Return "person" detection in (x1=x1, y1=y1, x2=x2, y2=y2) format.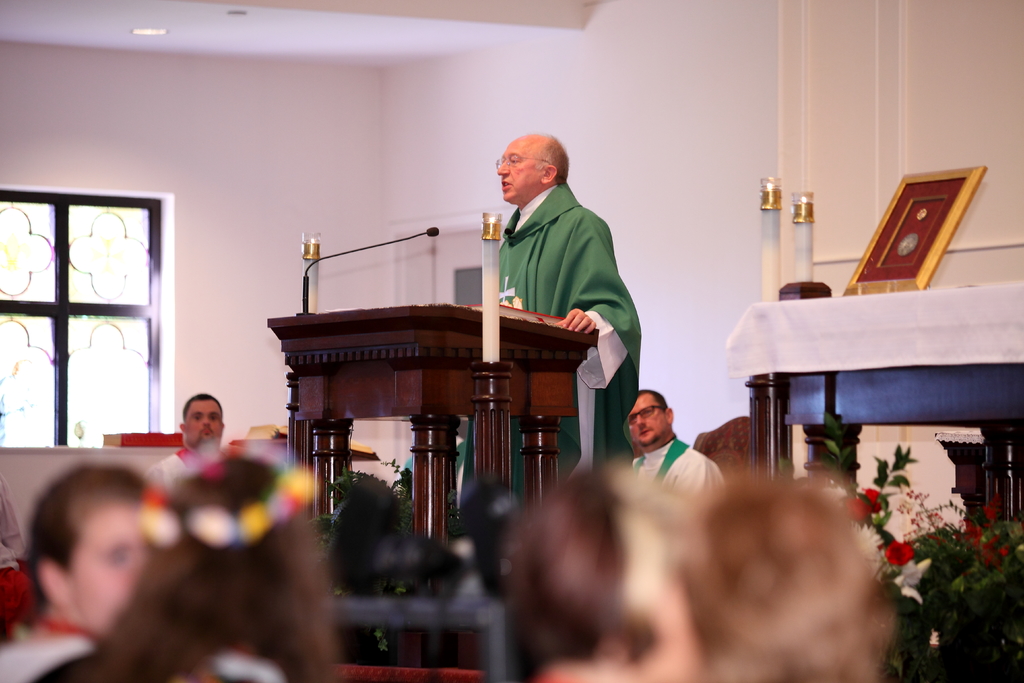
(x1=0, y1=466, x2=145, y2=682).
